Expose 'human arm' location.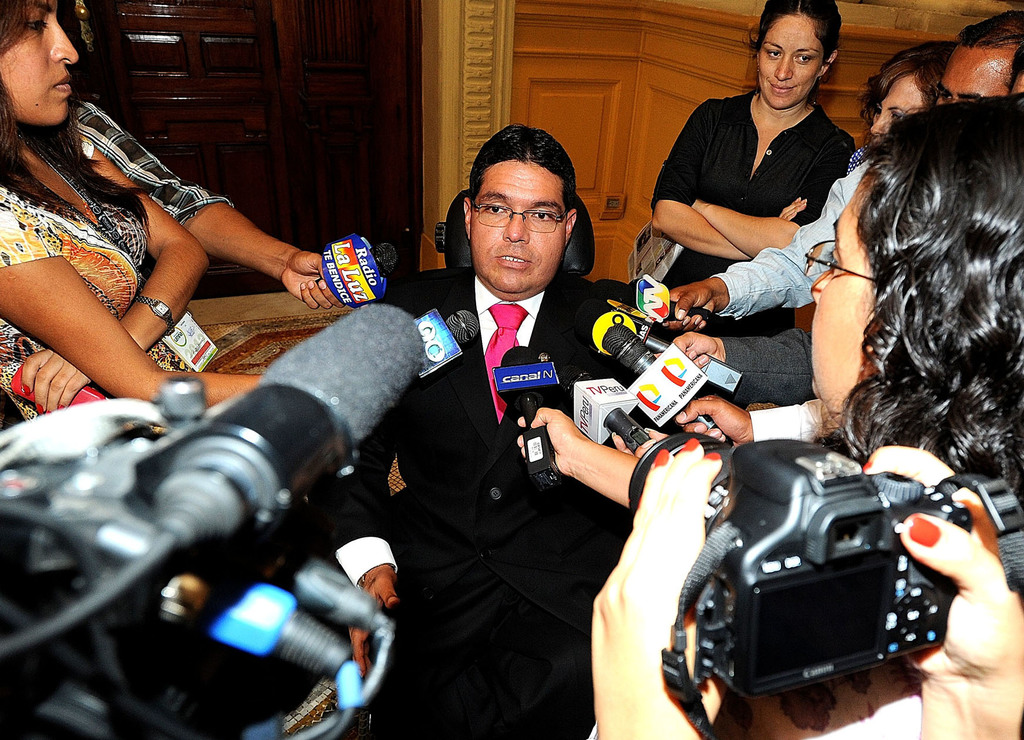
Exposed at {"x1": 0, "y1": 192, "x2": 270, "y2": 423}.
